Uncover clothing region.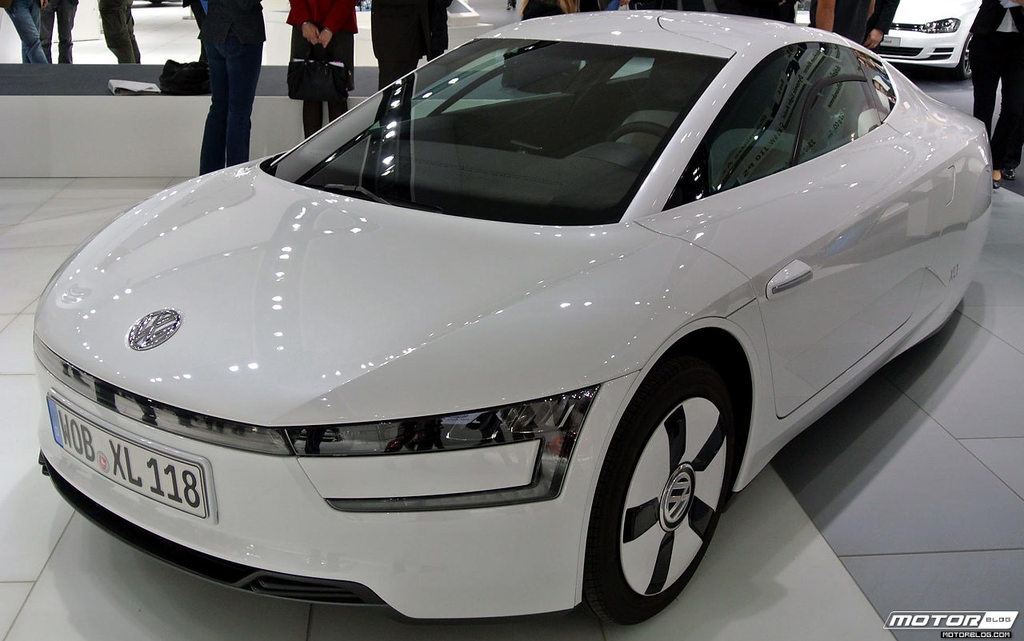
Uncovered: 181/0/268/173.
